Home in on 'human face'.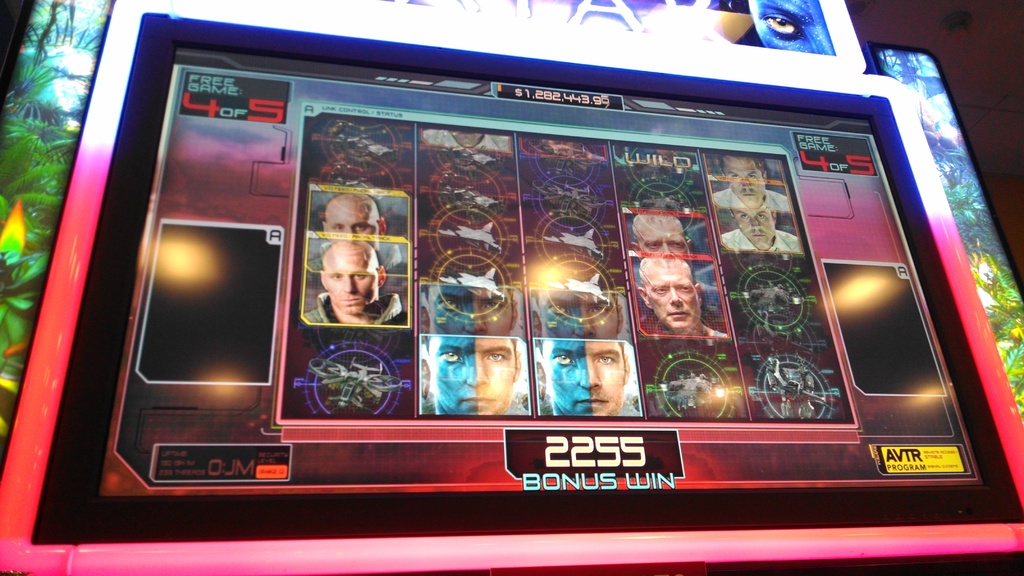
Homed in at <box>328,261,378,315</box>.
